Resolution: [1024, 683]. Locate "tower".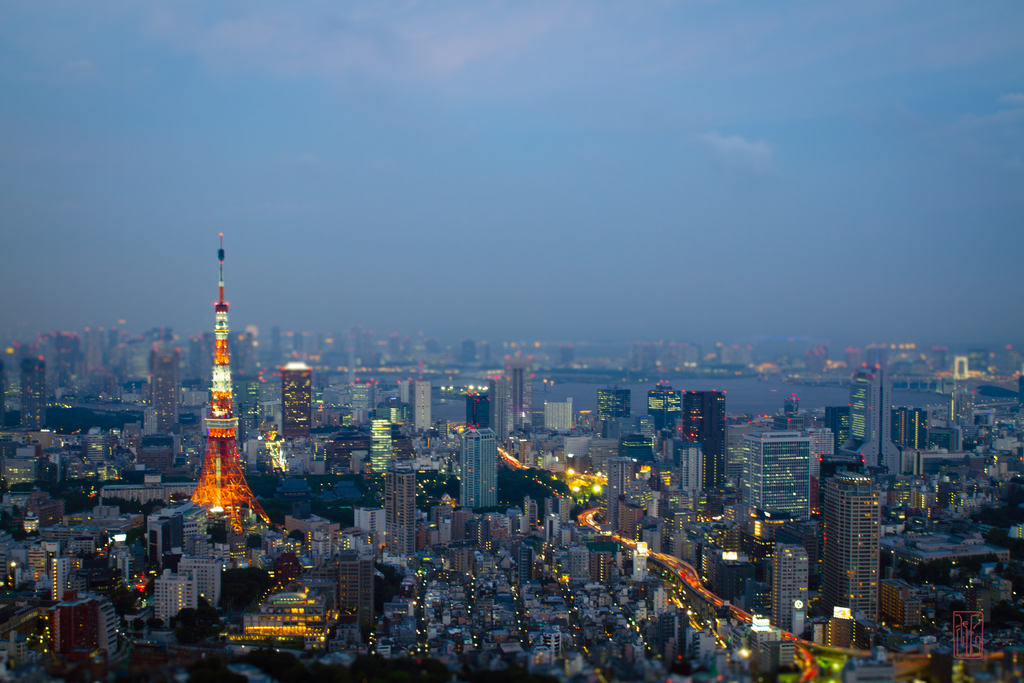
{"x1": 892, "y1": 400, "x2": 932, "y2": 477}.
